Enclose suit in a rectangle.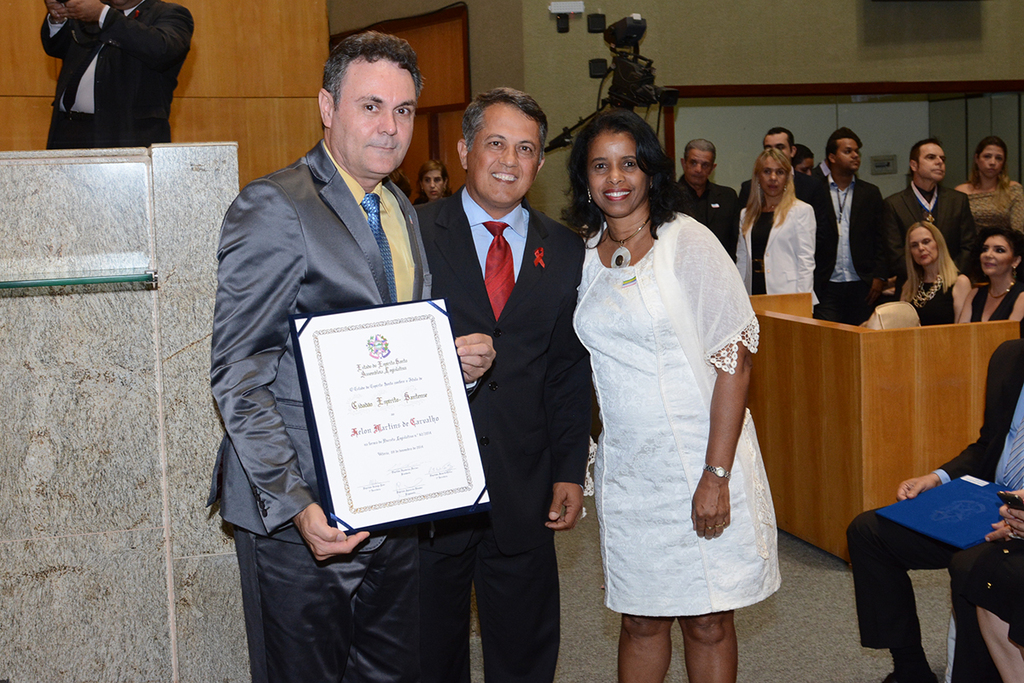
(x1=889, y1=185, x2=975, y2=286).
